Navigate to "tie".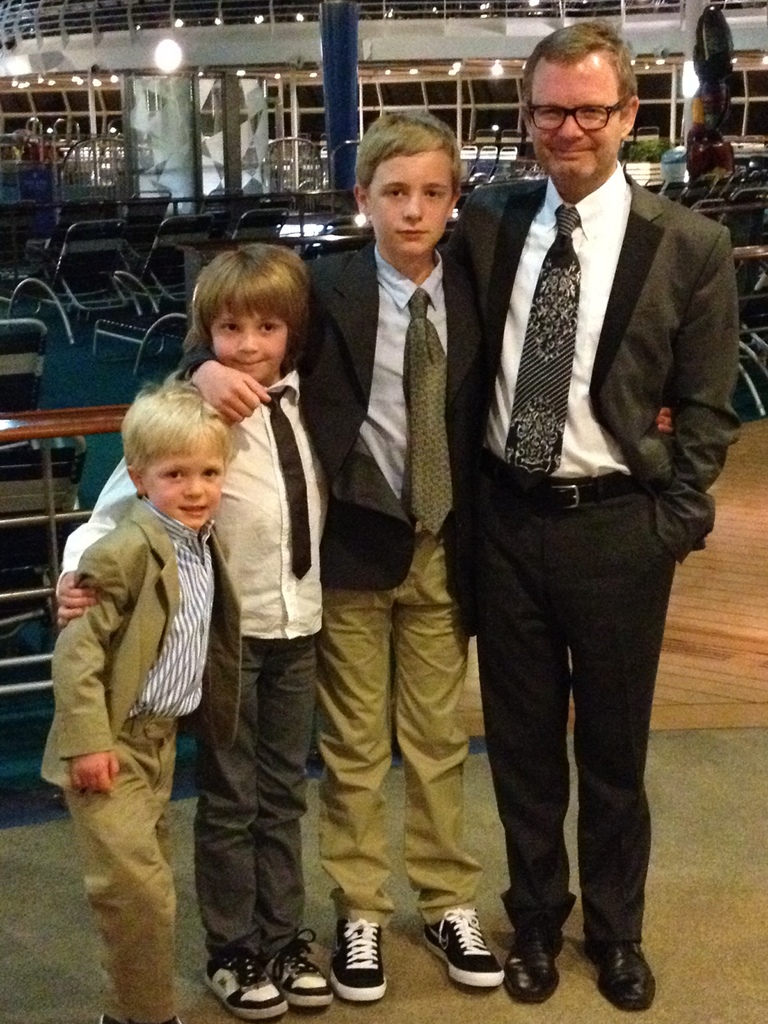
Navigation target: rect(406, 288, 455, 540).
